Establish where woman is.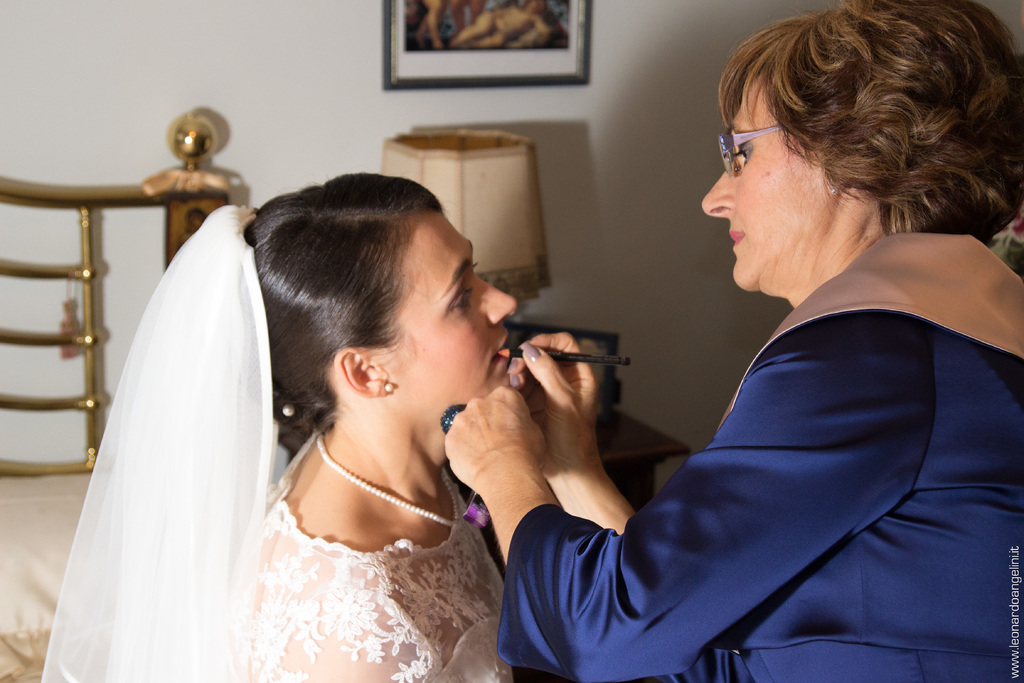
Established at <box>440,0,1023,682</box>.
